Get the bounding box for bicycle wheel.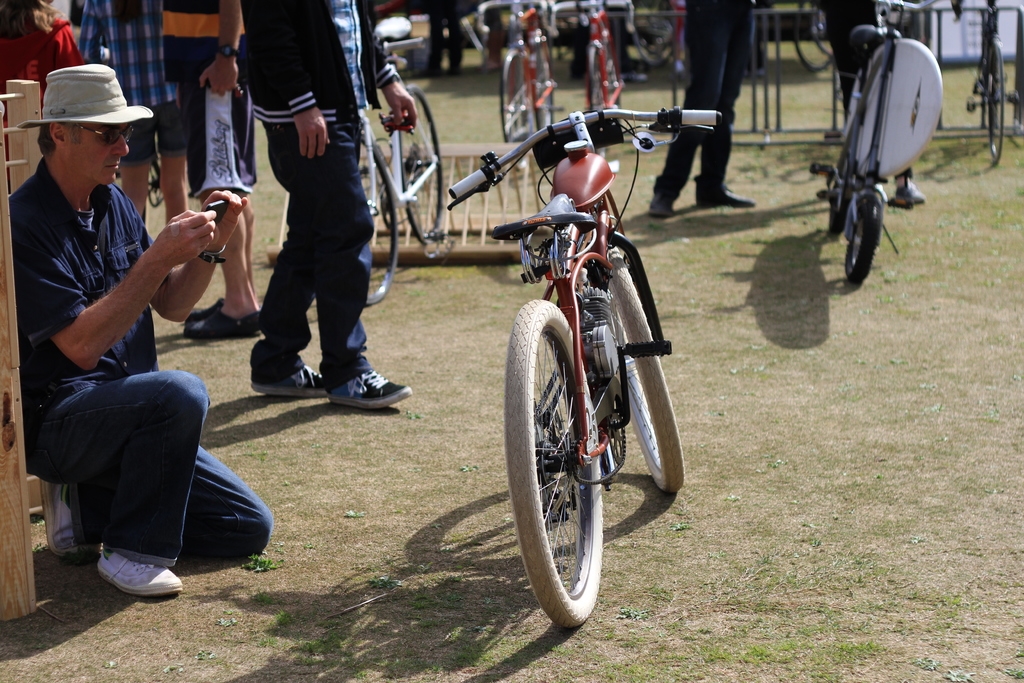
bbox(364, 140, 403, 308).
